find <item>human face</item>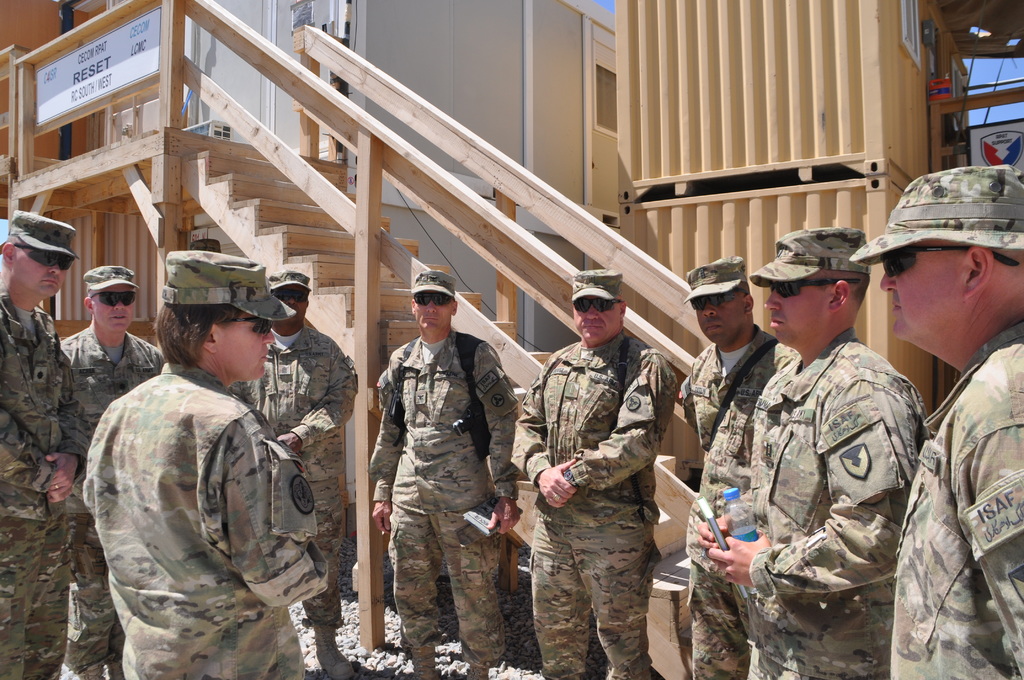
left=573, top=293, right=620, bottom=341
